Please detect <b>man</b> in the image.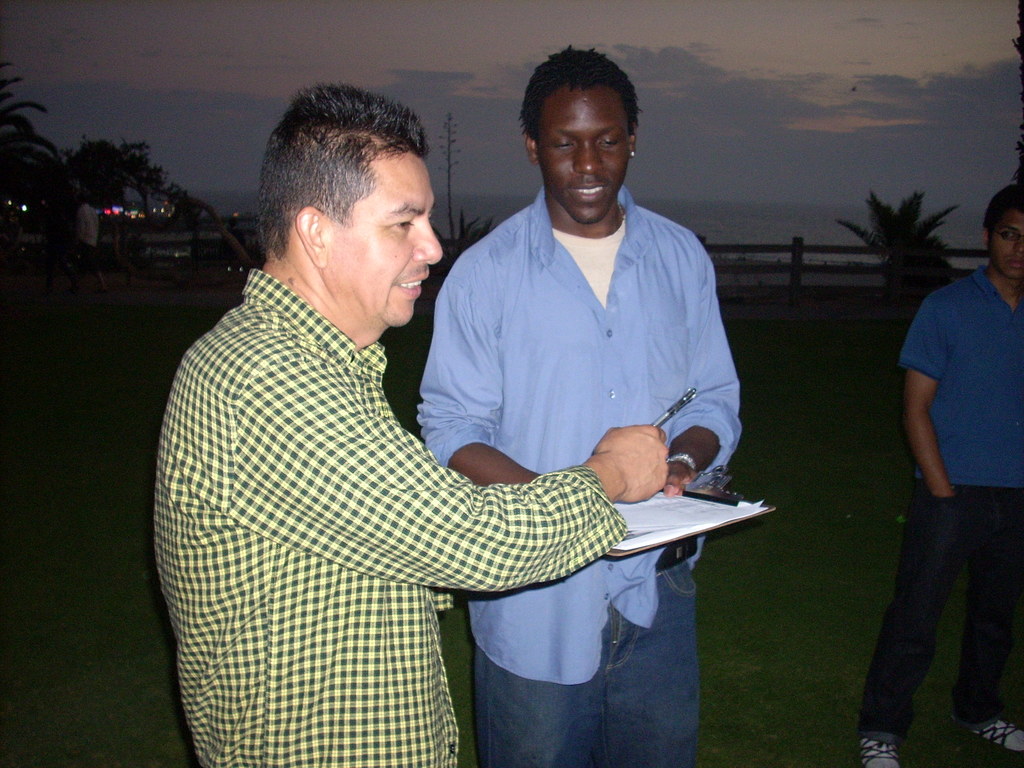
(left=152, top=84, right=664, bottom=767).
